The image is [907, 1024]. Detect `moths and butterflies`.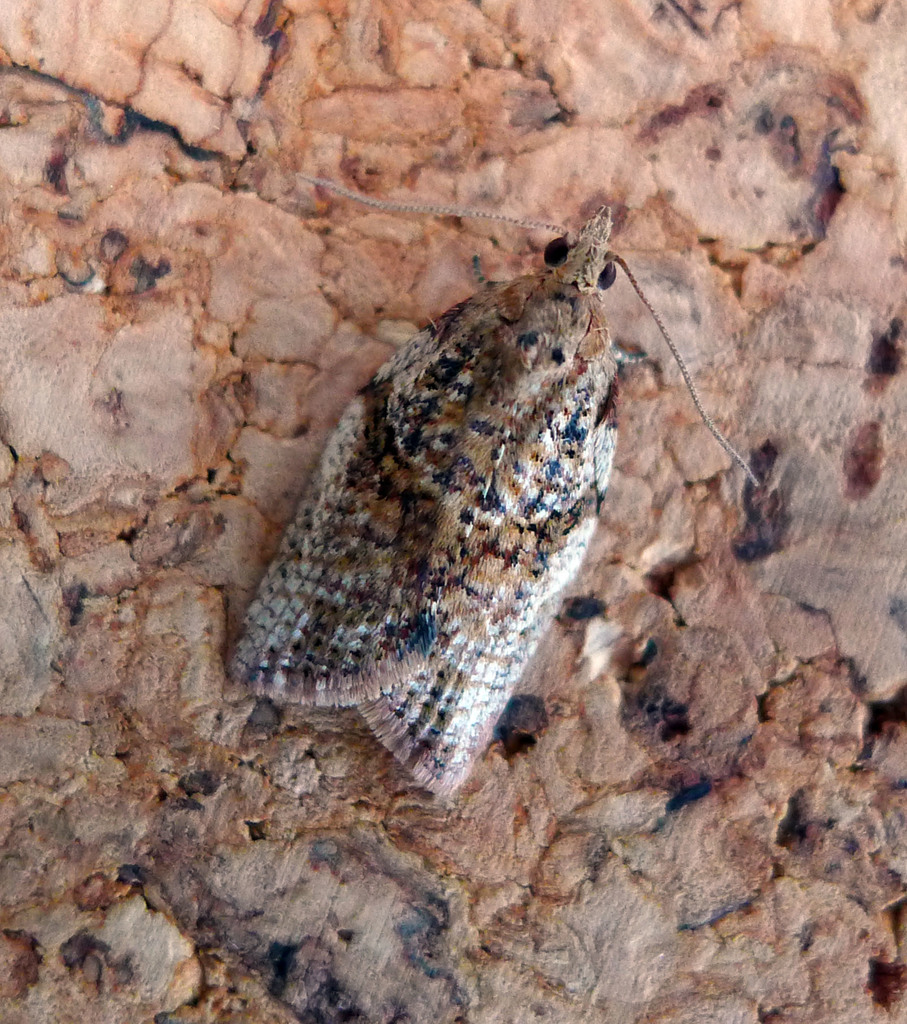
Detection: 221:171:770:811.
